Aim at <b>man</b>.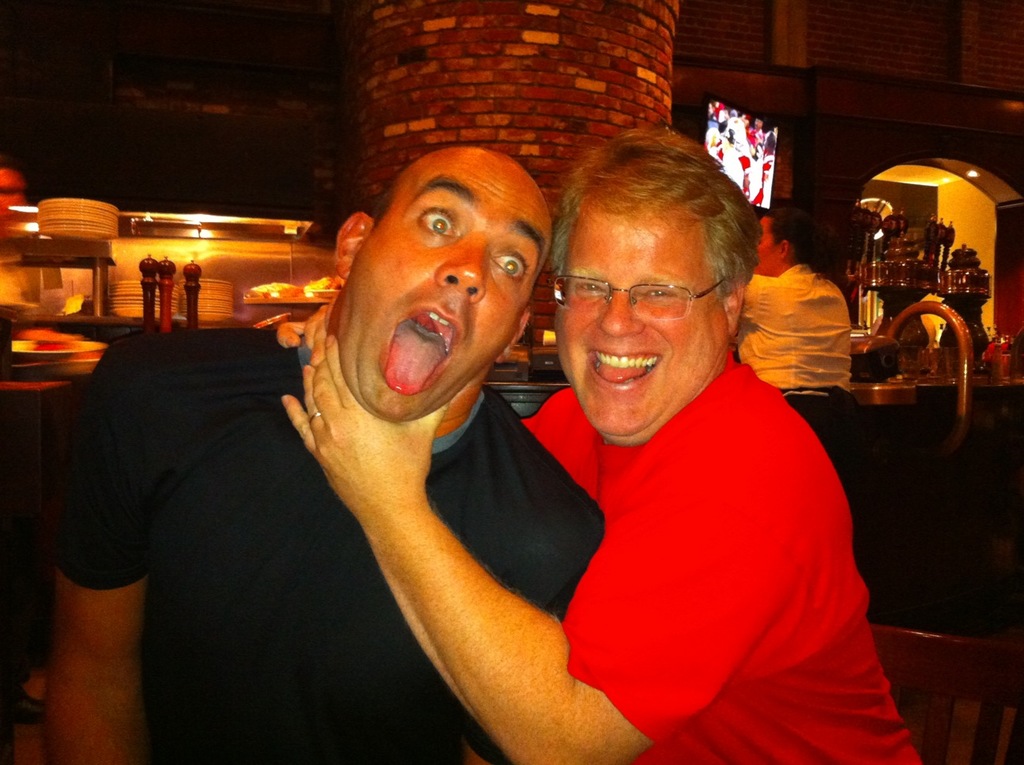
Aimed at [273, 124, 924, 764].
